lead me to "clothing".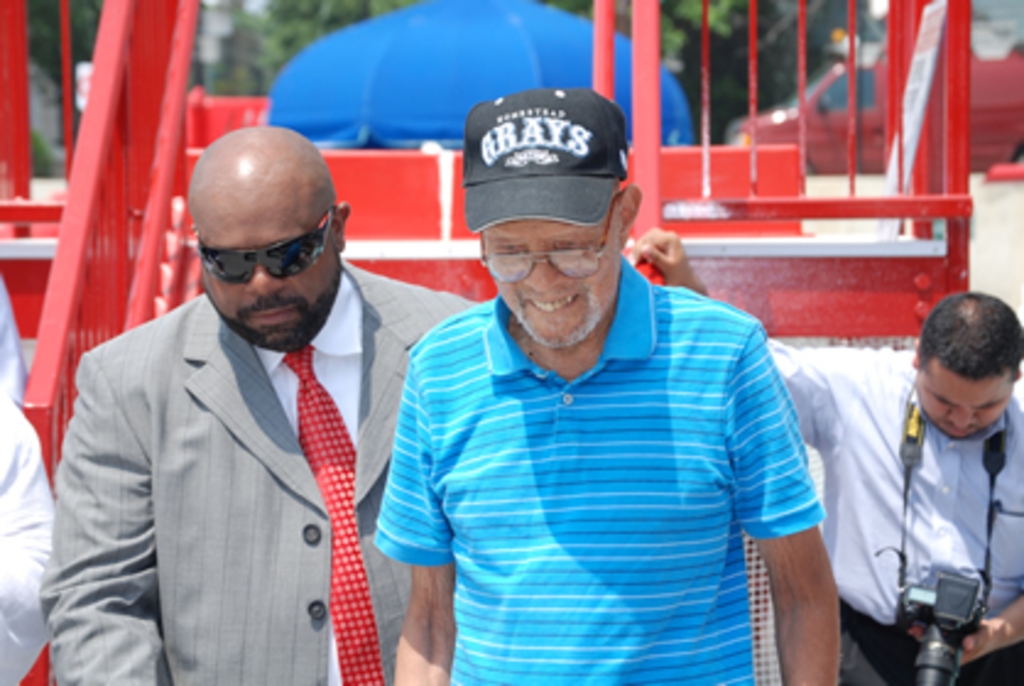
Lead to <bbox>375, 262, 823, 684</bbox>.
